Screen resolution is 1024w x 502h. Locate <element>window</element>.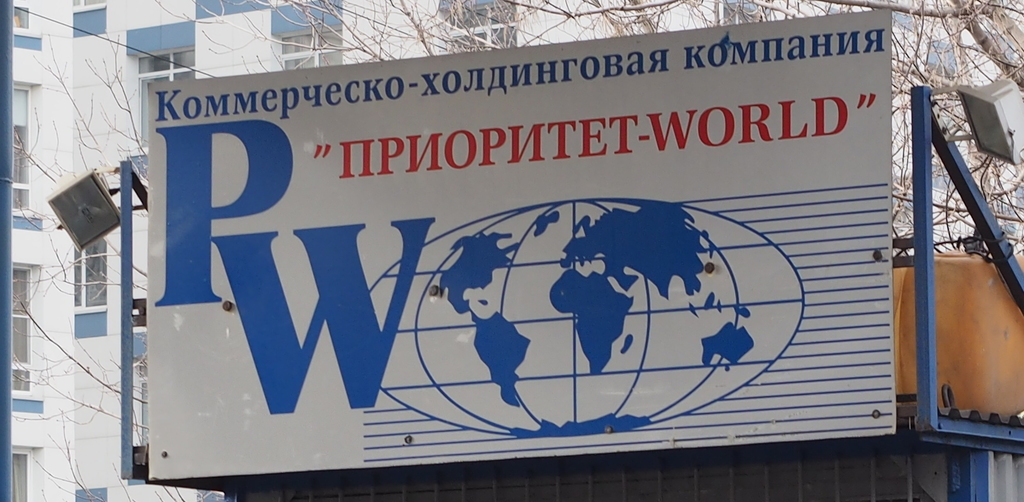
(287, 29, 345, 78).
